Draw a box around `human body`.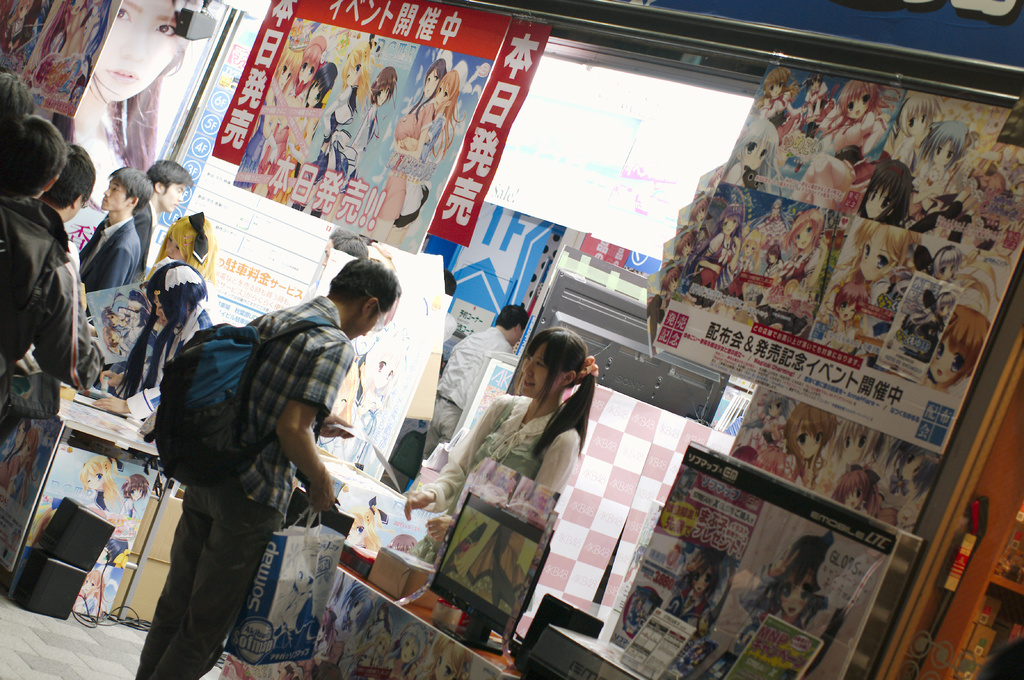
[81, 168, 154, 292].
